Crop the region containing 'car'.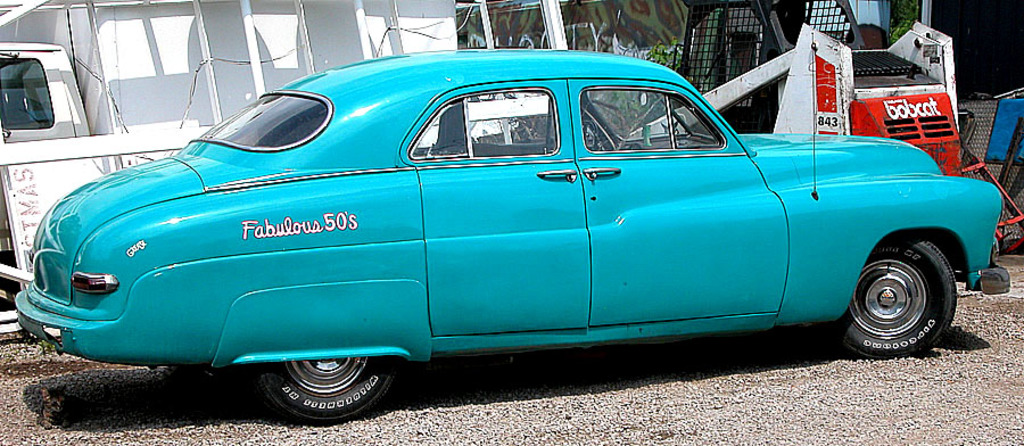
Crop region: select_region(13, 51, 1013, 424).
